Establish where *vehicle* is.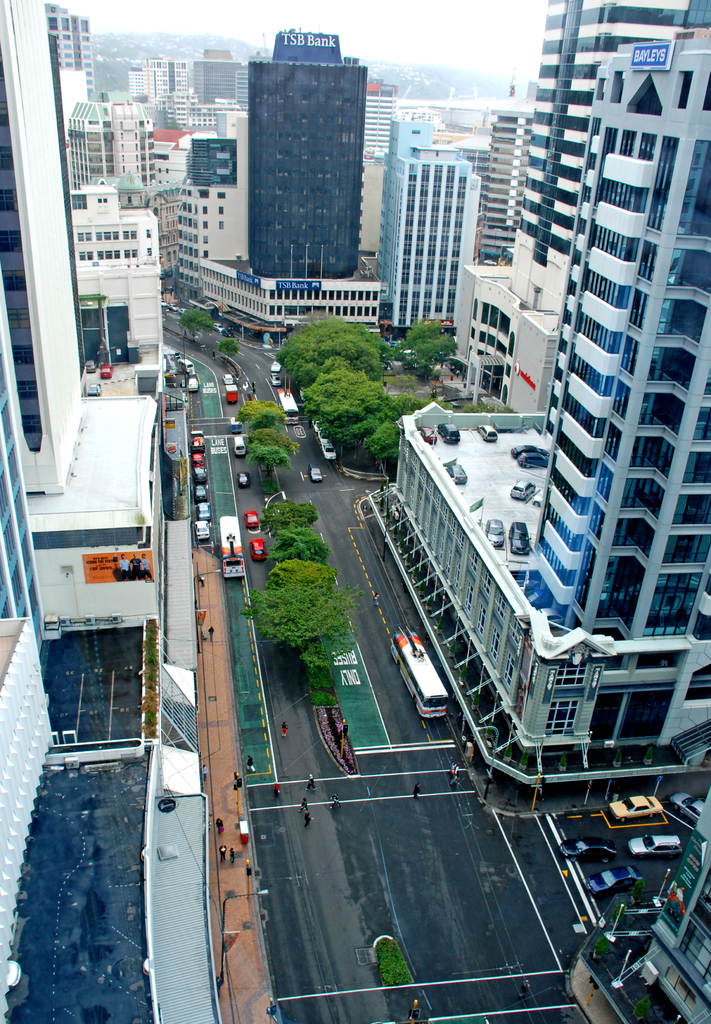
Established at x1=224 y1=383 x2=240 y2=405.
